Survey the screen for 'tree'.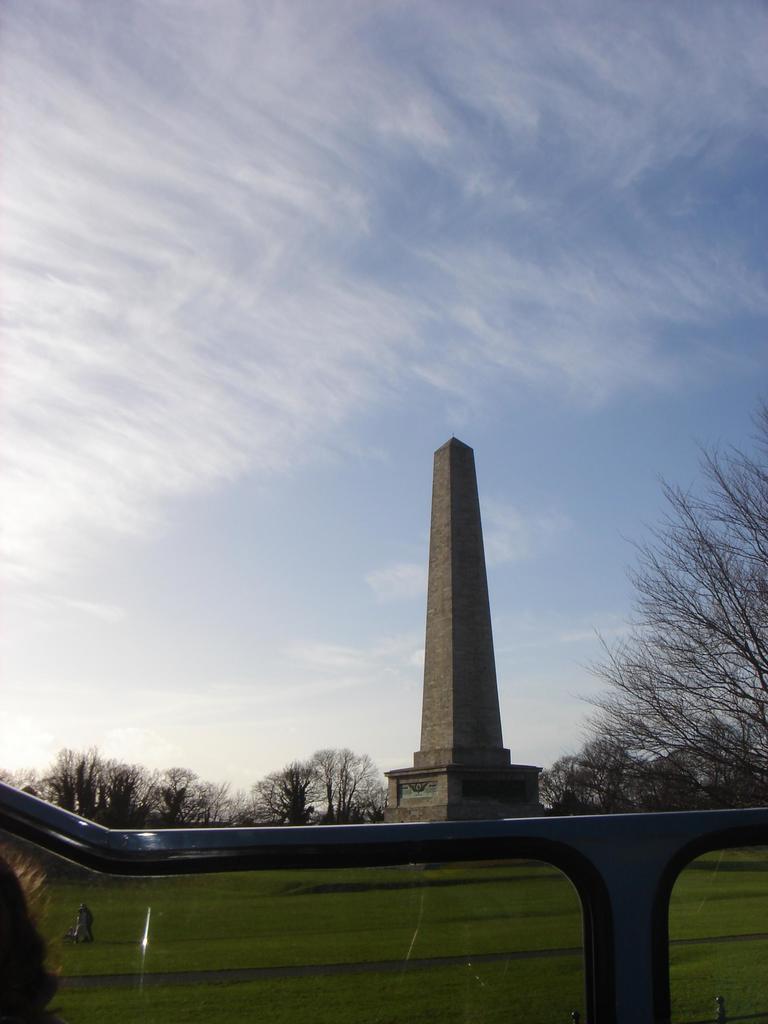
Survey found: 142:764:209:826.
